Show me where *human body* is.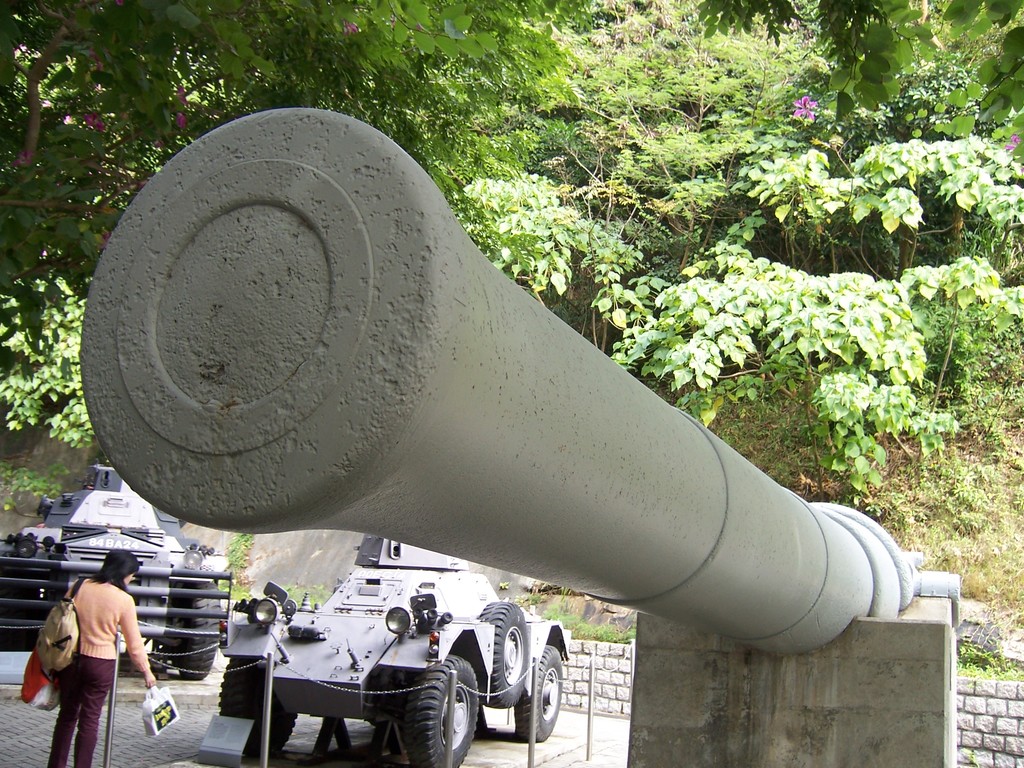
*human body* is at x1=22 y1=540 x2=150 y2=756.
